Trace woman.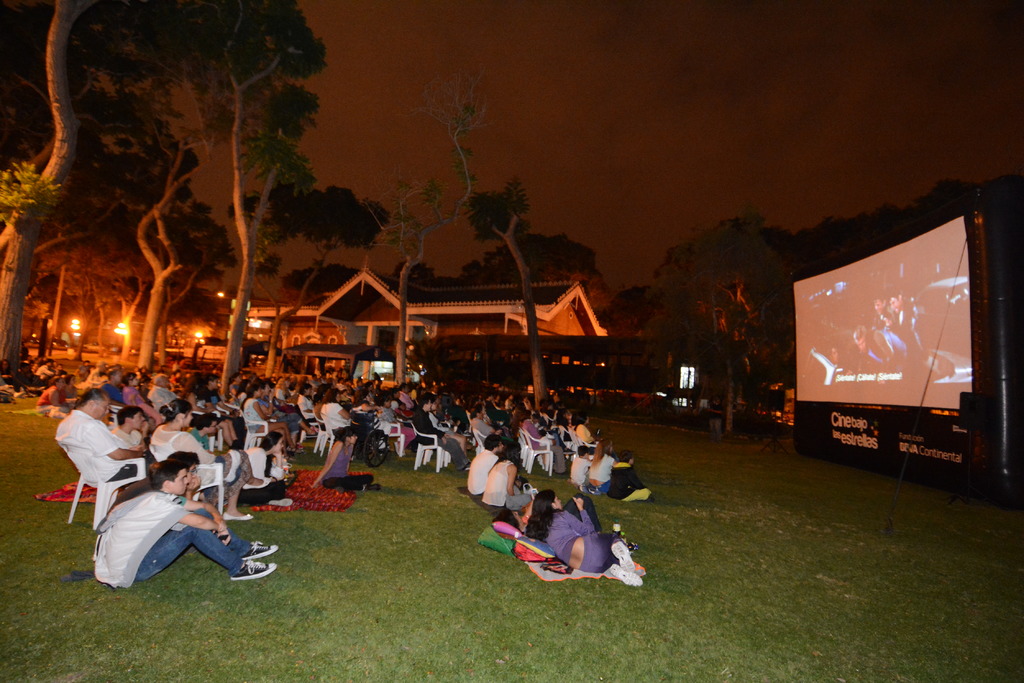
Traced to locate(309, 424, 381, 490).
